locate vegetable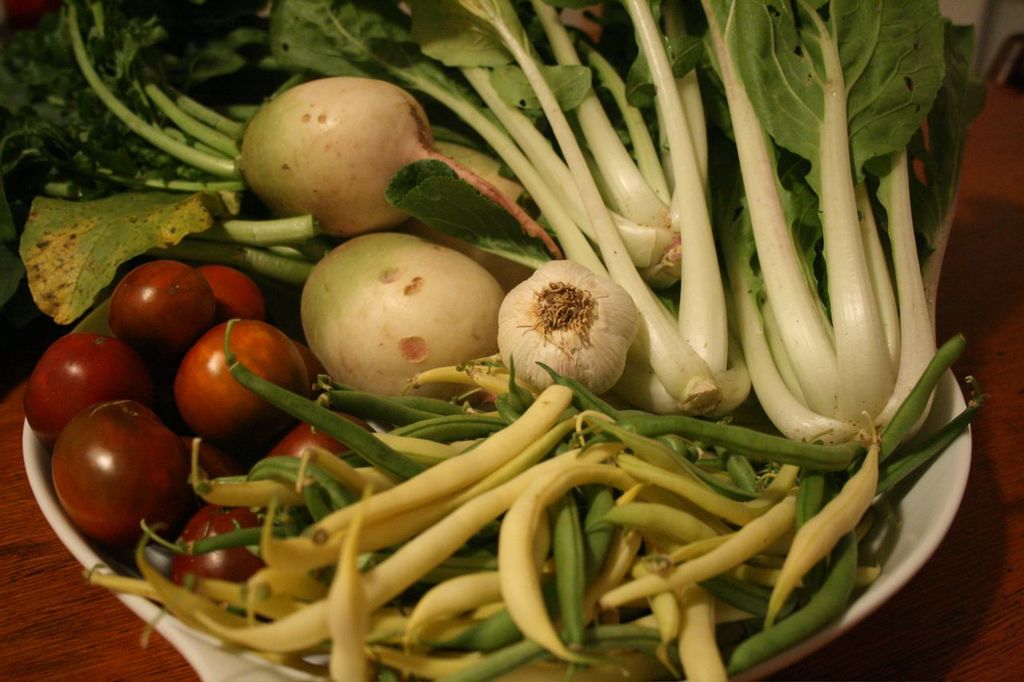
228:78:450:227
